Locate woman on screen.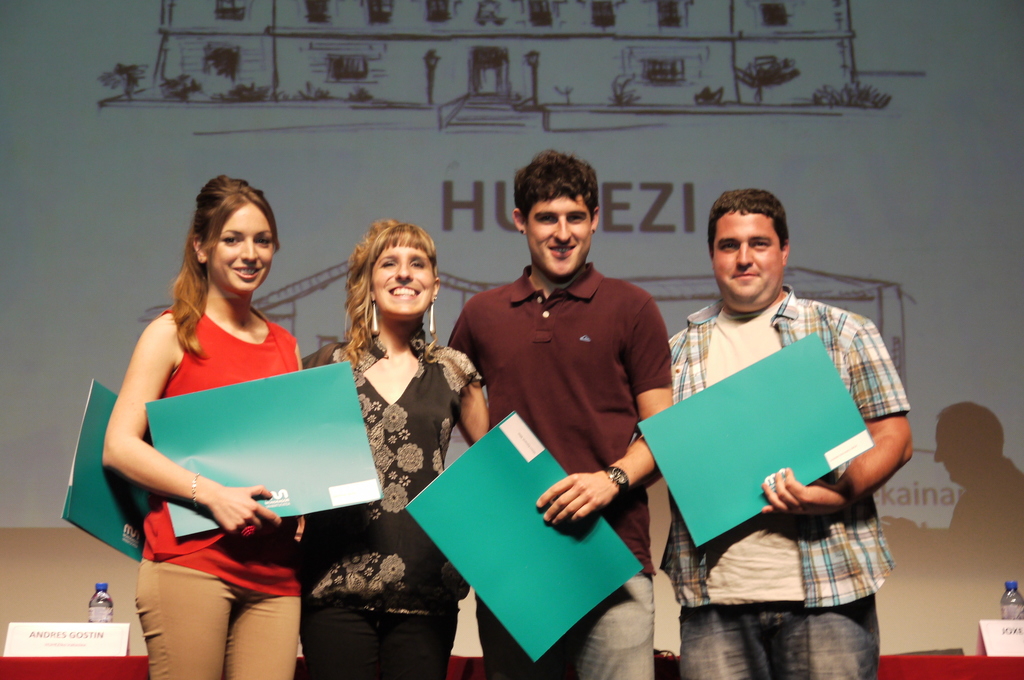
On screen at 90/168/331/675.
